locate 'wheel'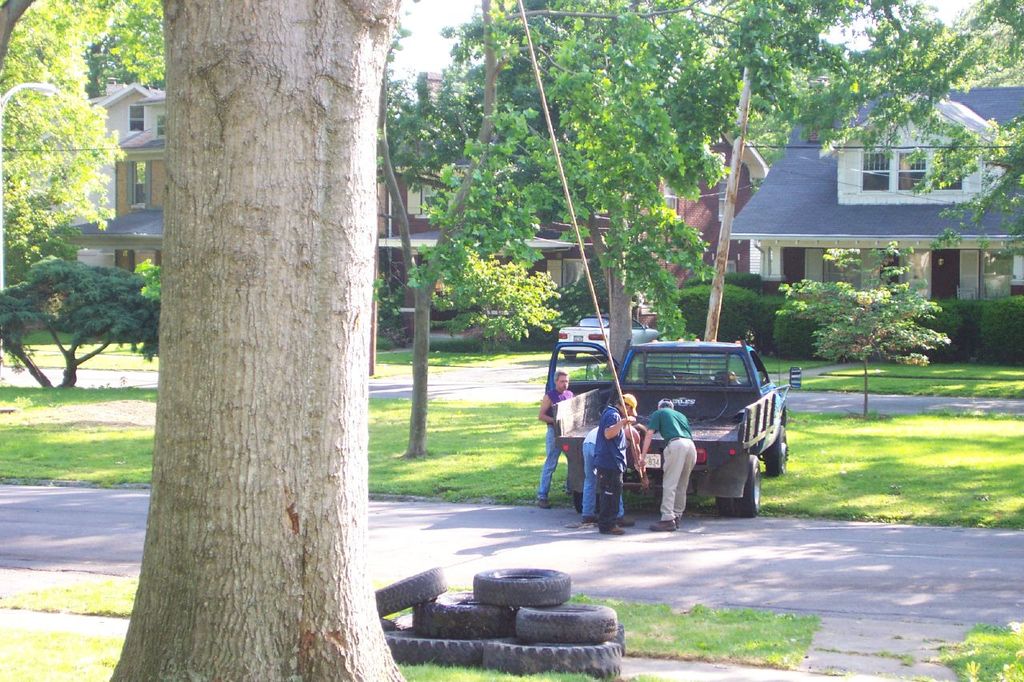
BBox(412, 588, 519, 643)
